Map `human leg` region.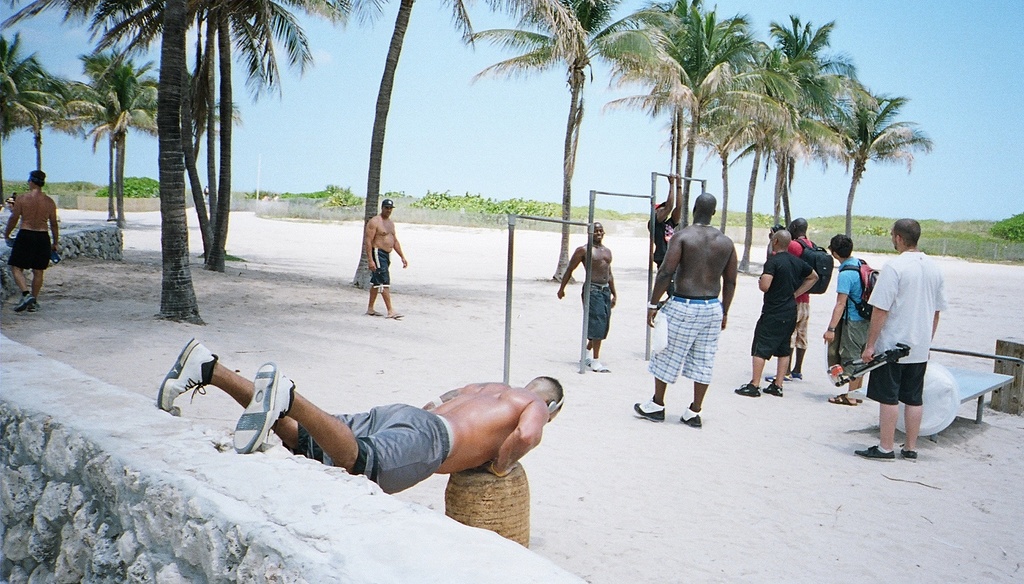
Mapped to box=[164, 339, 300, 453].
